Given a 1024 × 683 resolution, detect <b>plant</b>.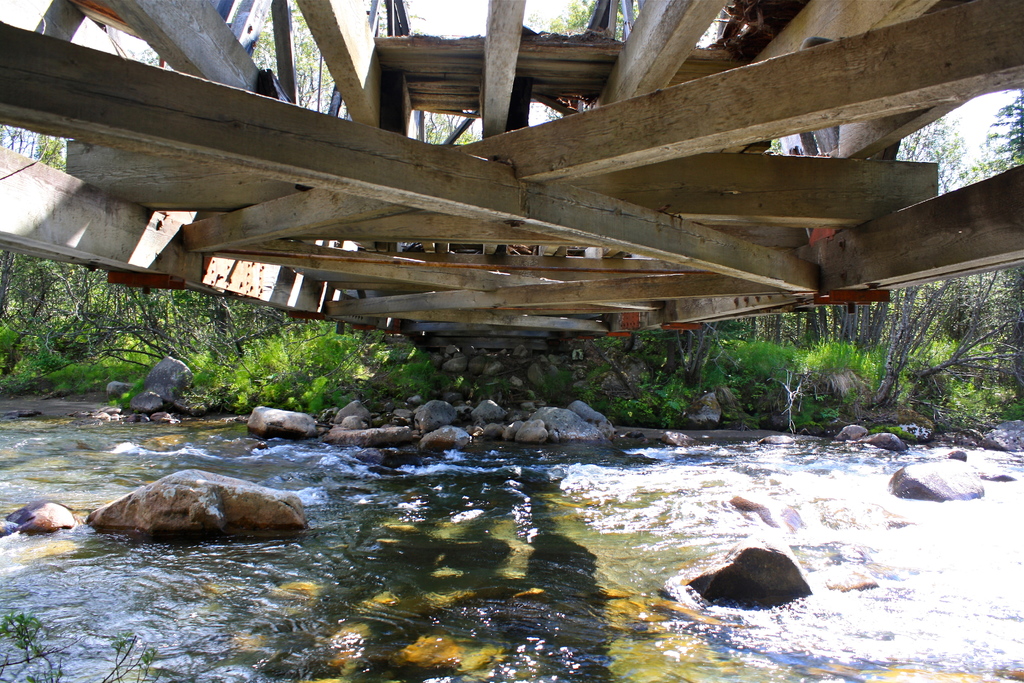
(0, 607, 158, 682).
